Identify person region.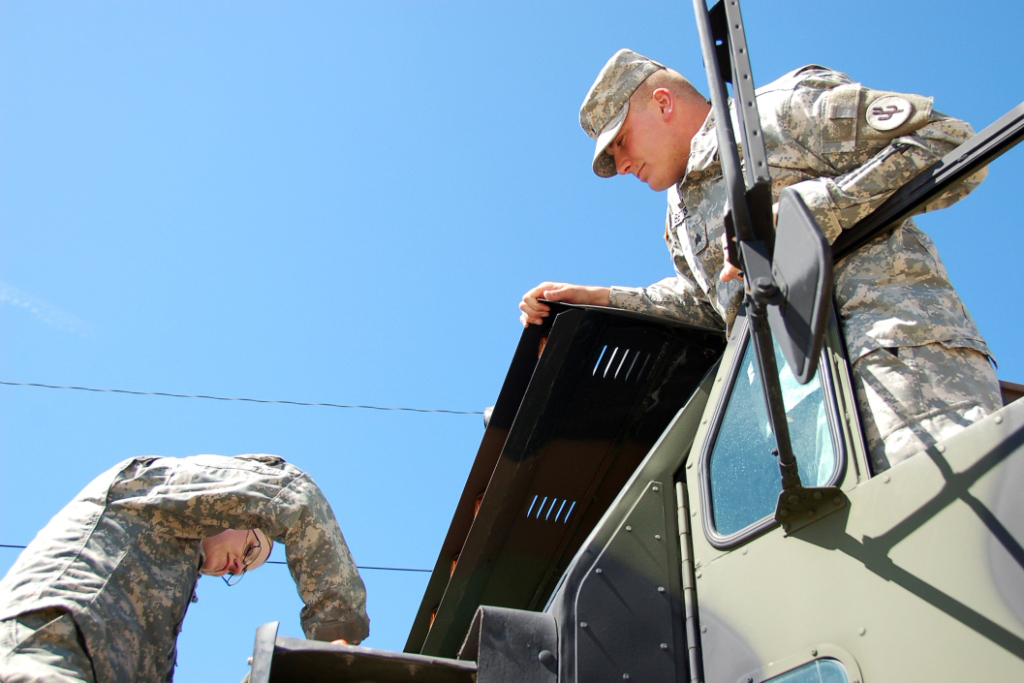
Region: box=[0, 450, 370, 682].
